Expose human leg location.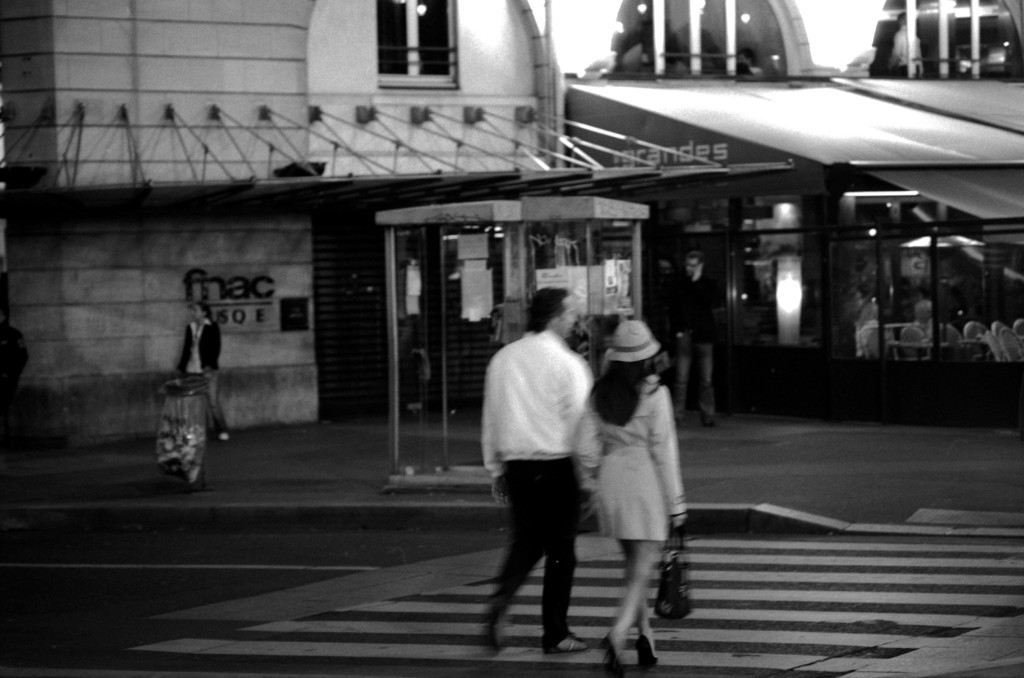
Exposed at (x1=541, y1=469, x2=572, y2=656).
